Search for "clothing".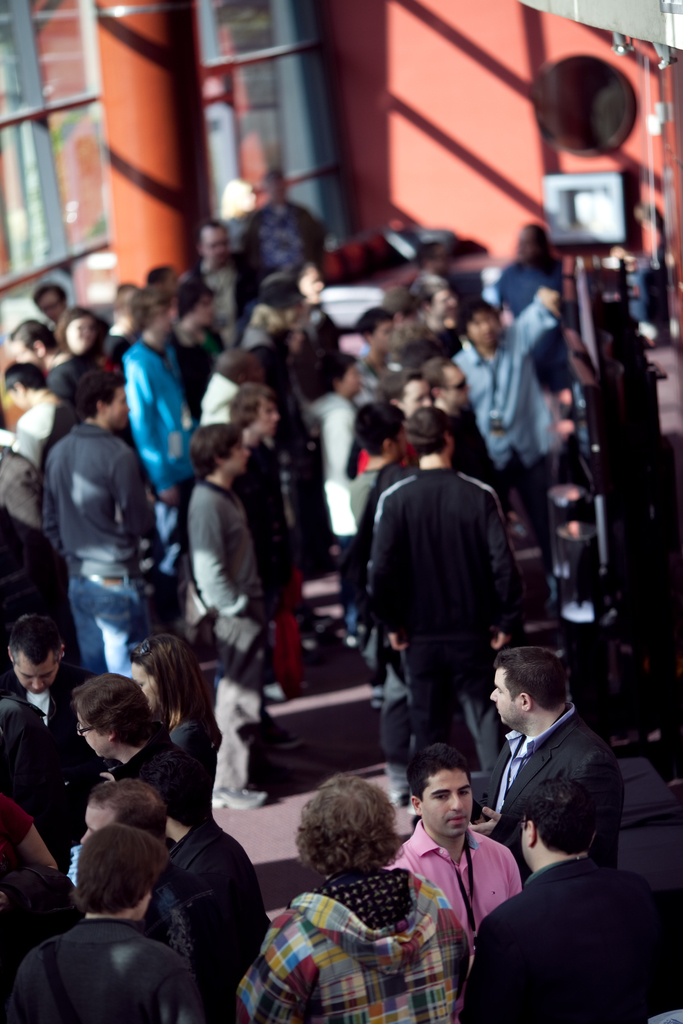
Found at select_region(498, 259, 552, 316).
